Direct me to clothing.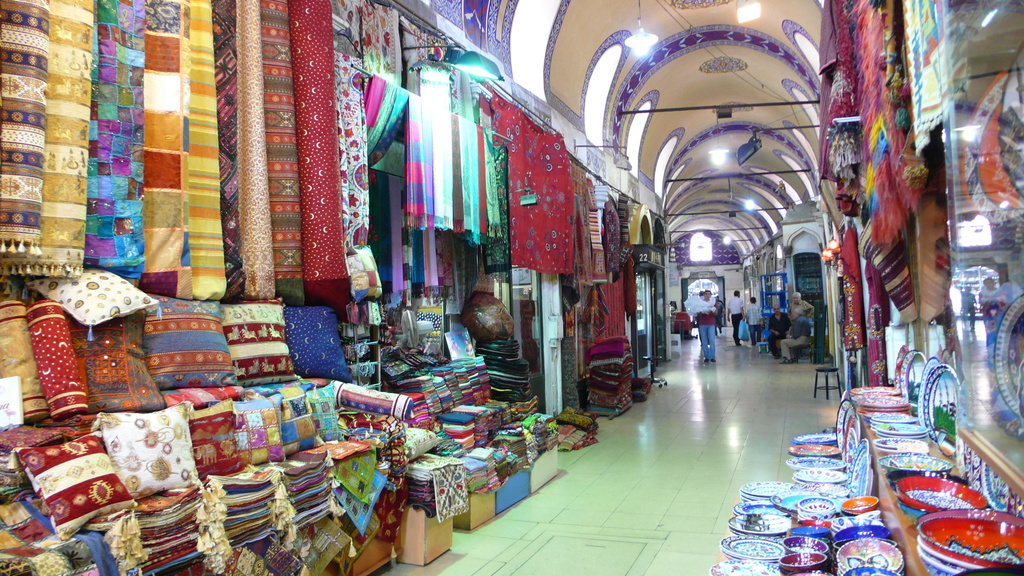
Direction: bbox(790, 294, 812, 323).
